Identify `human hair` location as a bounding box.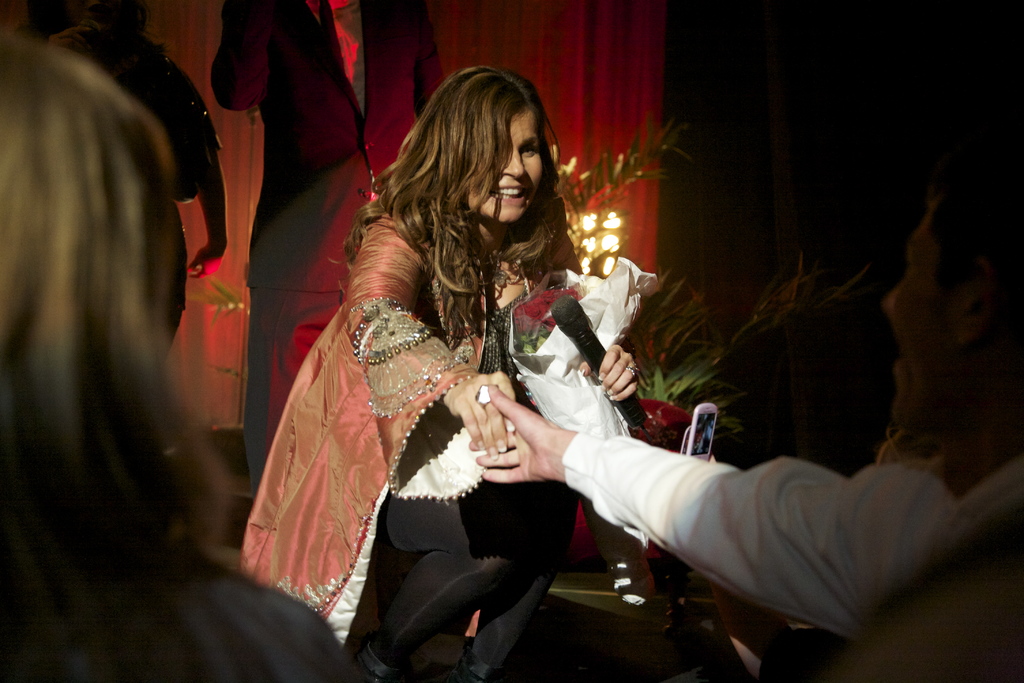
Rect(932, 150, 1023, 310).
